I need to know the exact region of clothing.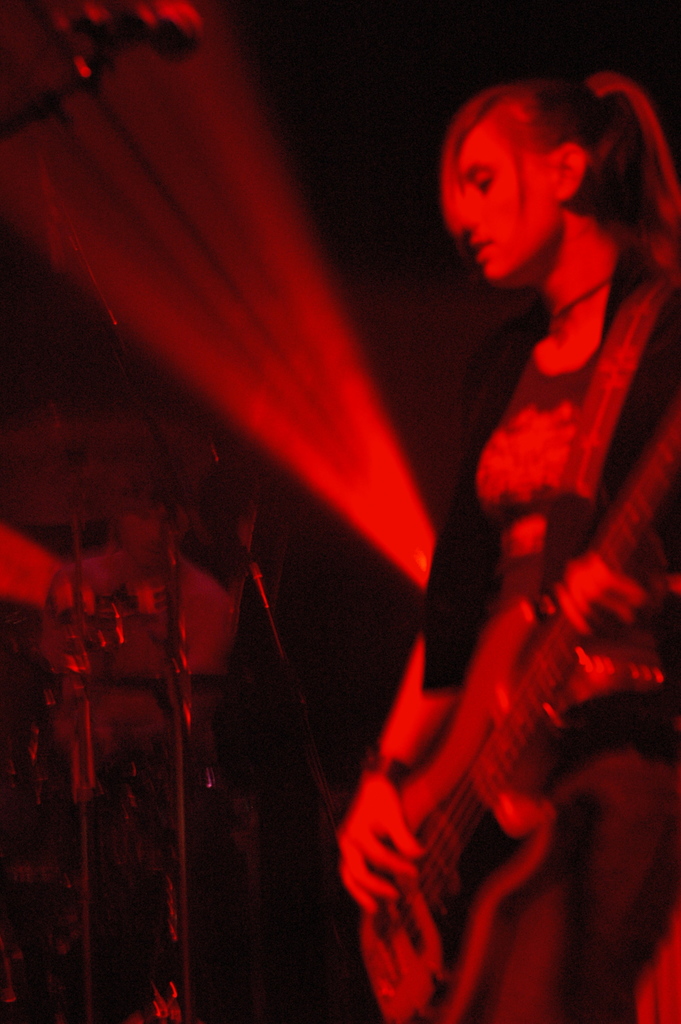
Region: (left=438, top=110, right=671, bottom=740).
